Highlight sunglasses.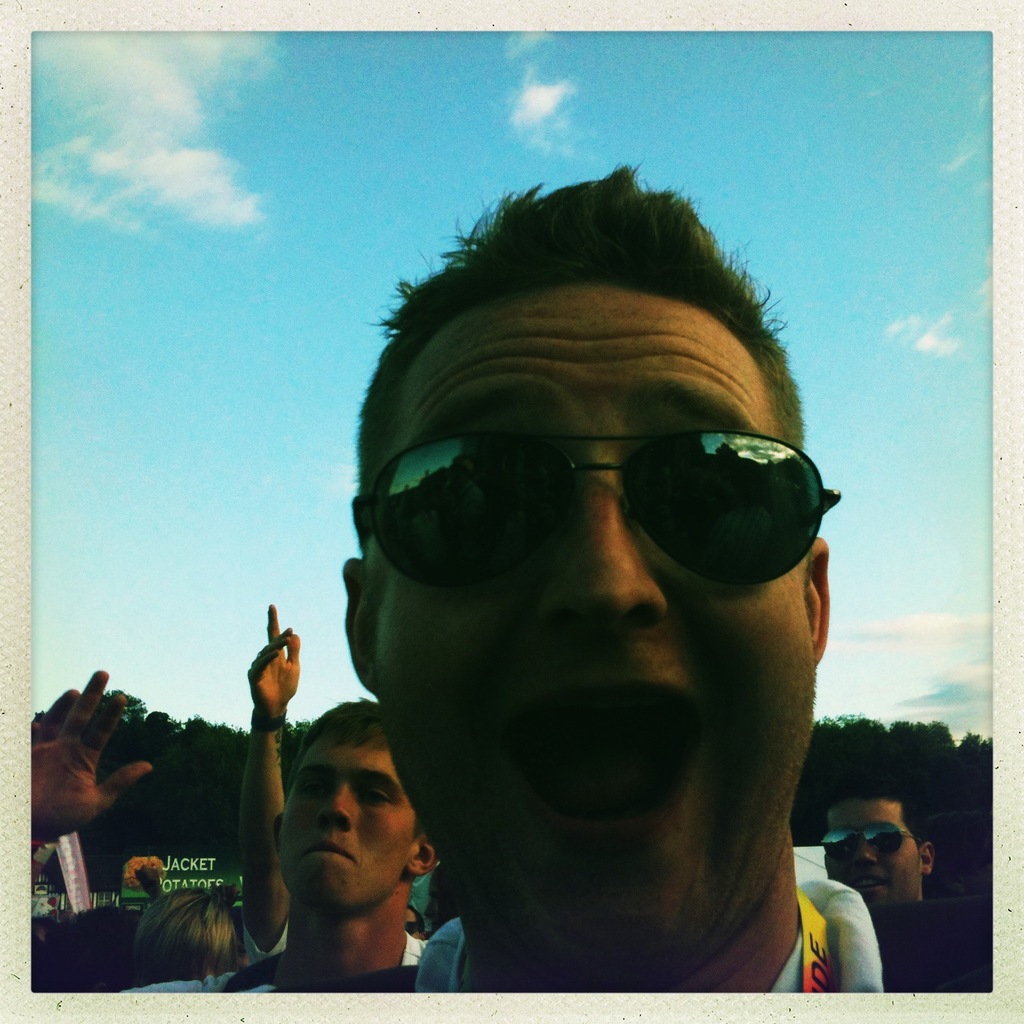
Highlighted region: (803, 817, 925, 866).
